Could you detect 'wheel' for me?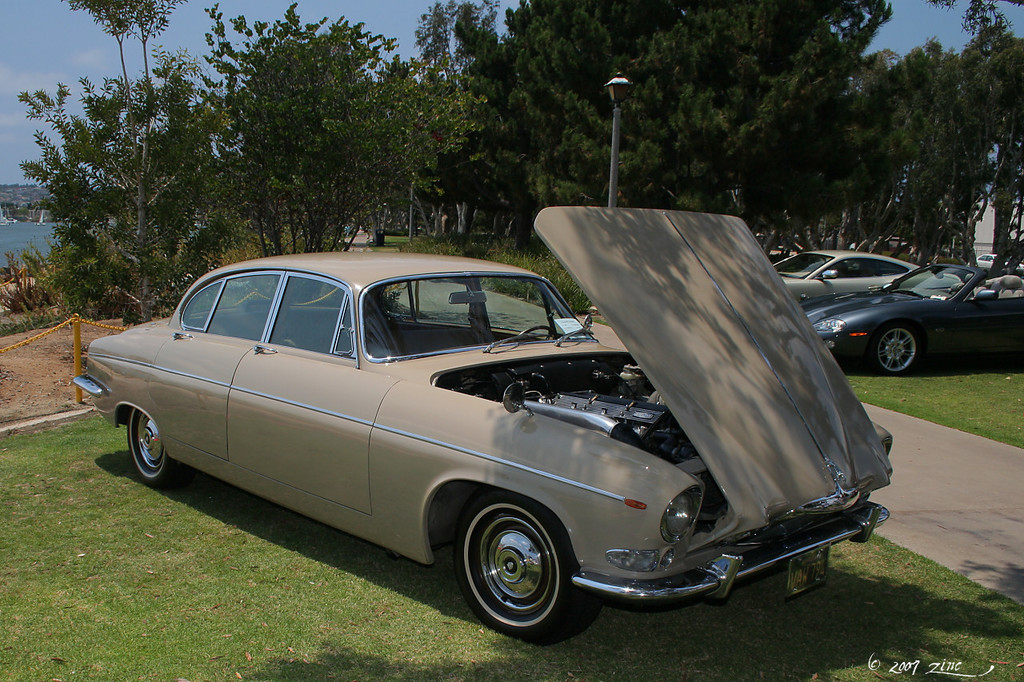
Detection result: (x1=874, y1=325, x2=923, y2=377).
